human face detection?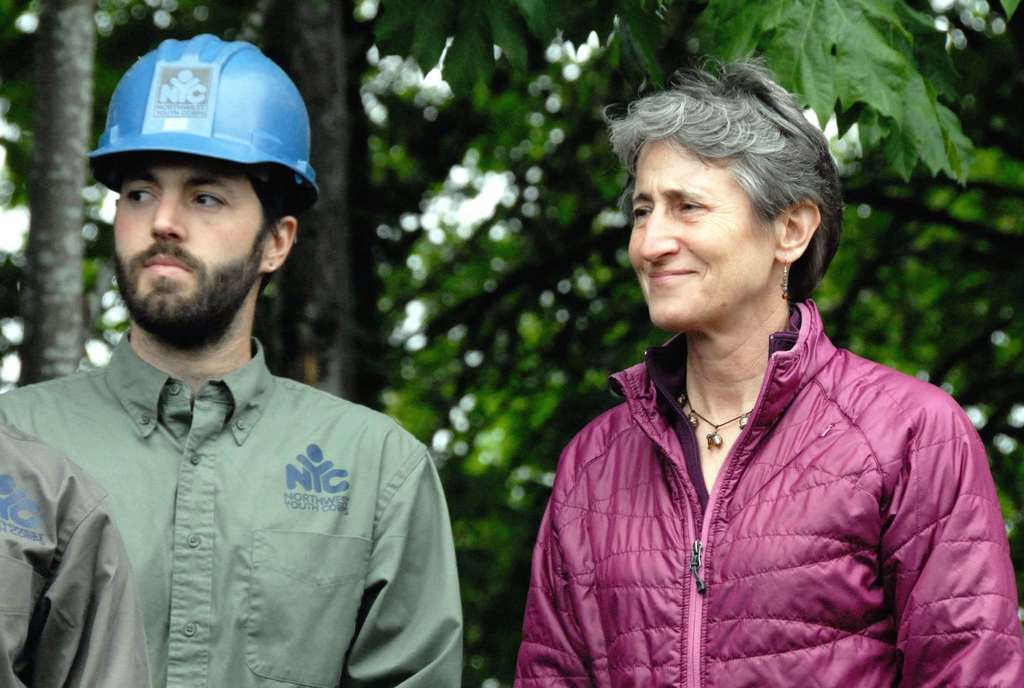
box=[628, 144, 771, 329]
